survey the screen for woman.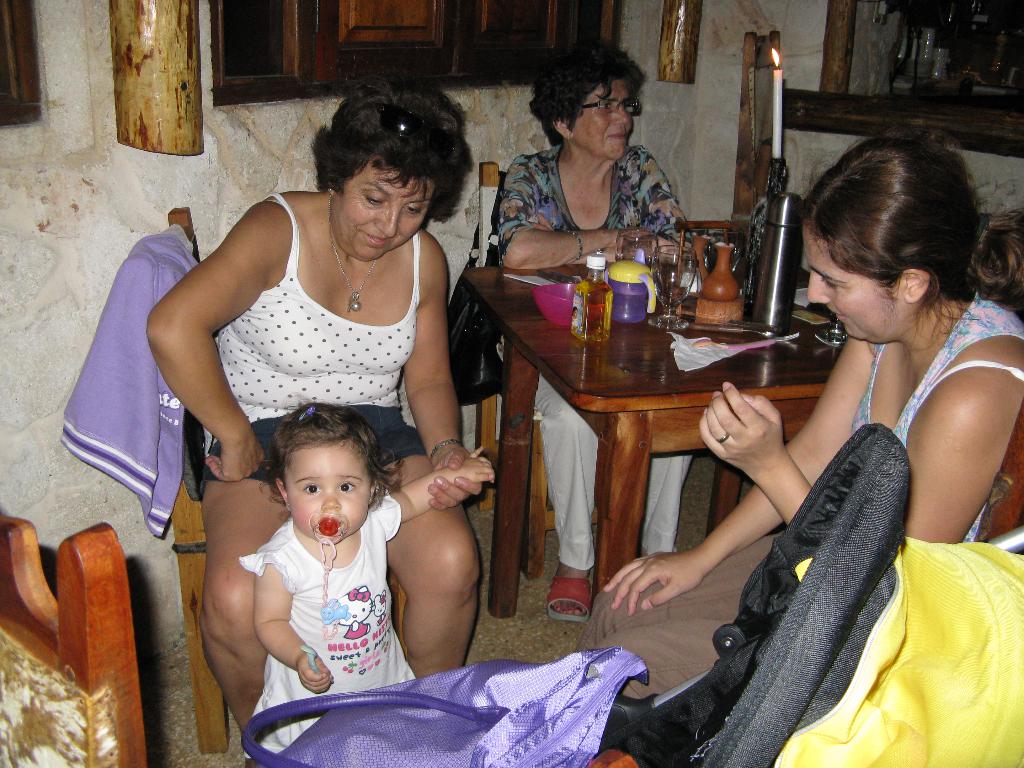
Survey found: bbox(492, 35, 698, 627).
